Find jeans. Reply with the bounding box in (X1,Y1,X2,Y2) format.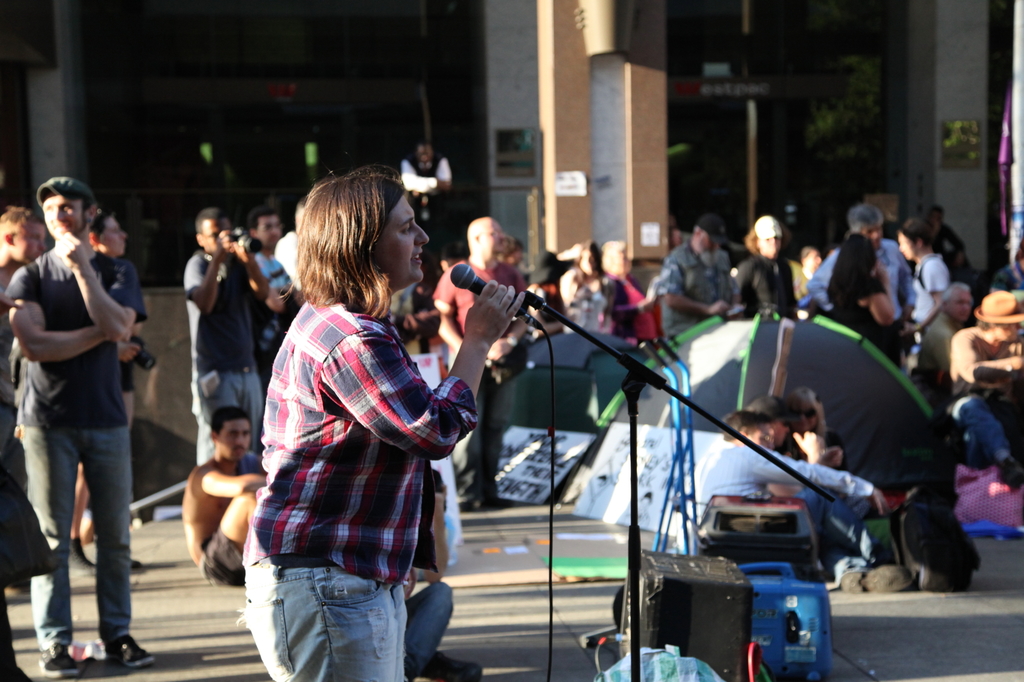
(235,558,428,681).
